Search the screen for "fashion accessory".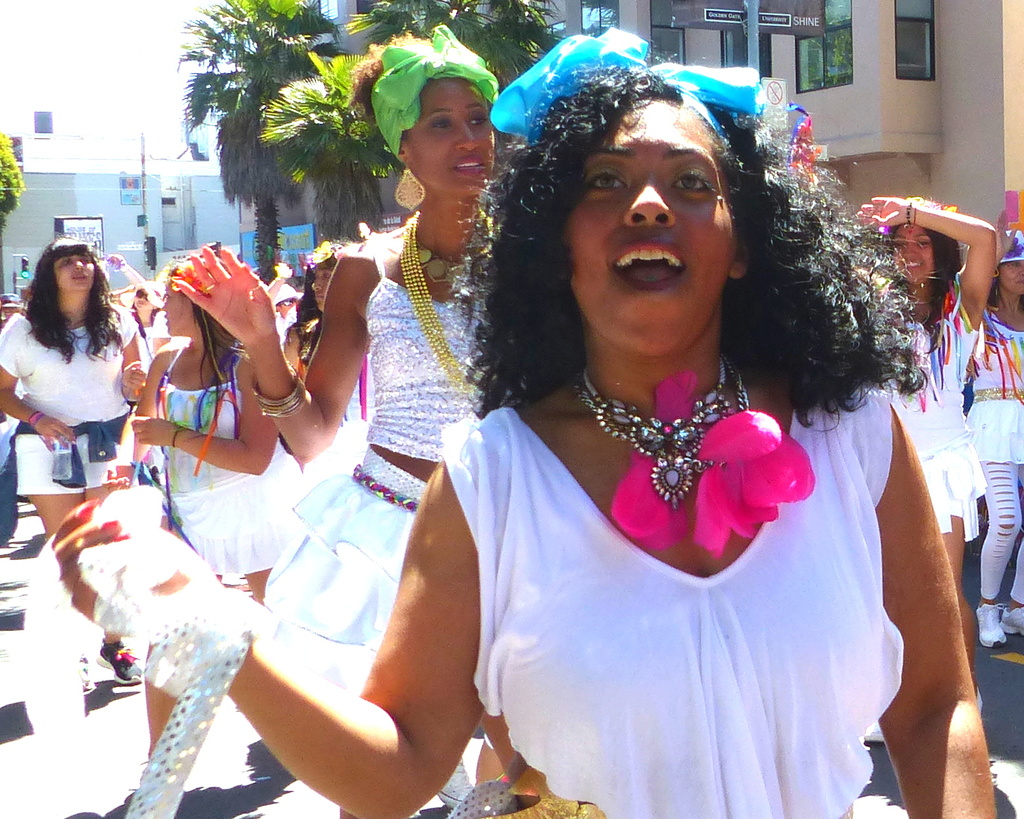
Found at 395/168/426/212.
